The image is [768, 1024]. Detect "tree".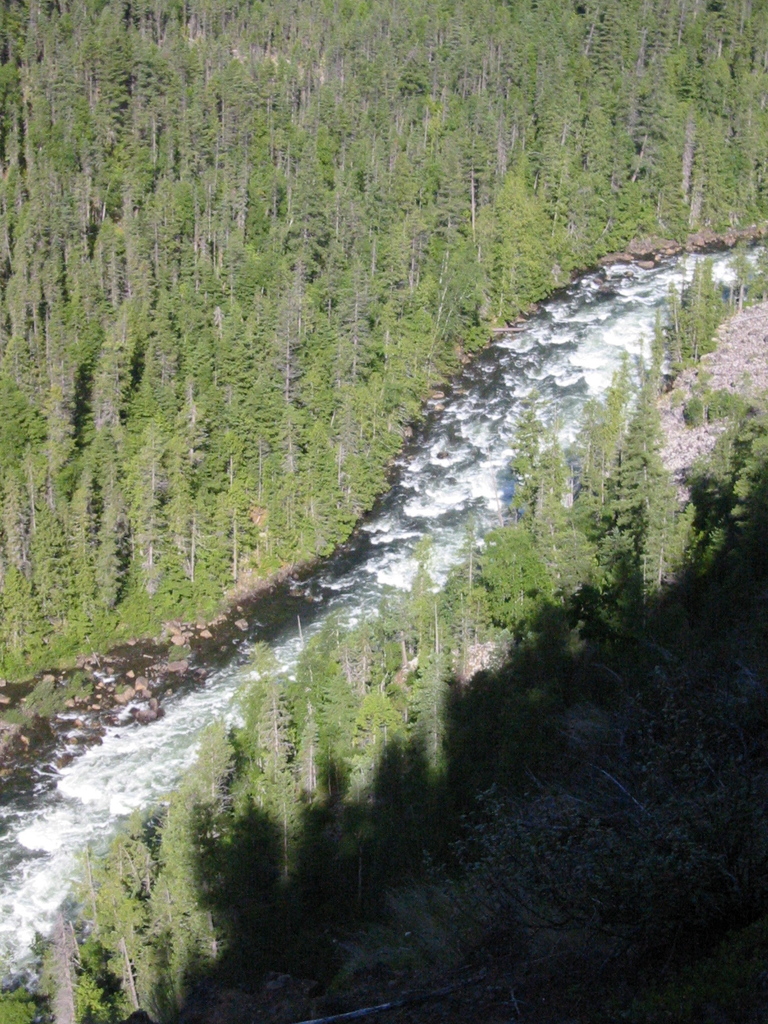
Detection: 26/918/96/1019.
